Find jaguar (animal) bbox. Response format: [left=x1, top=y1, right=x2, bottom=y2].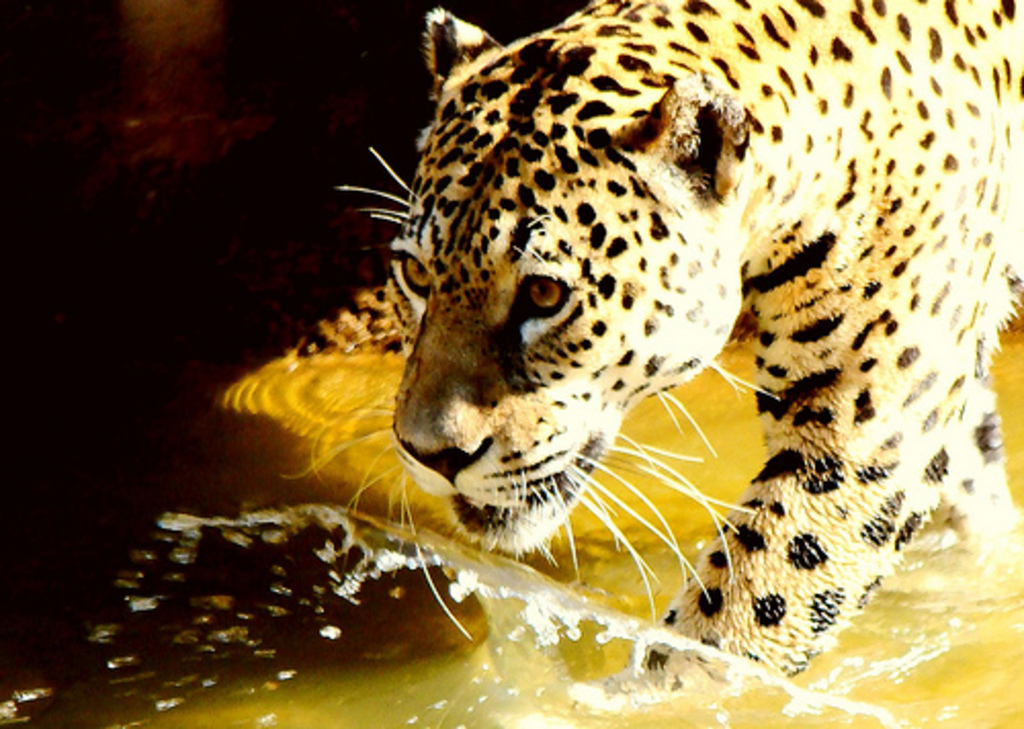
[left=287, top=0, right=1022, bottom=700].
